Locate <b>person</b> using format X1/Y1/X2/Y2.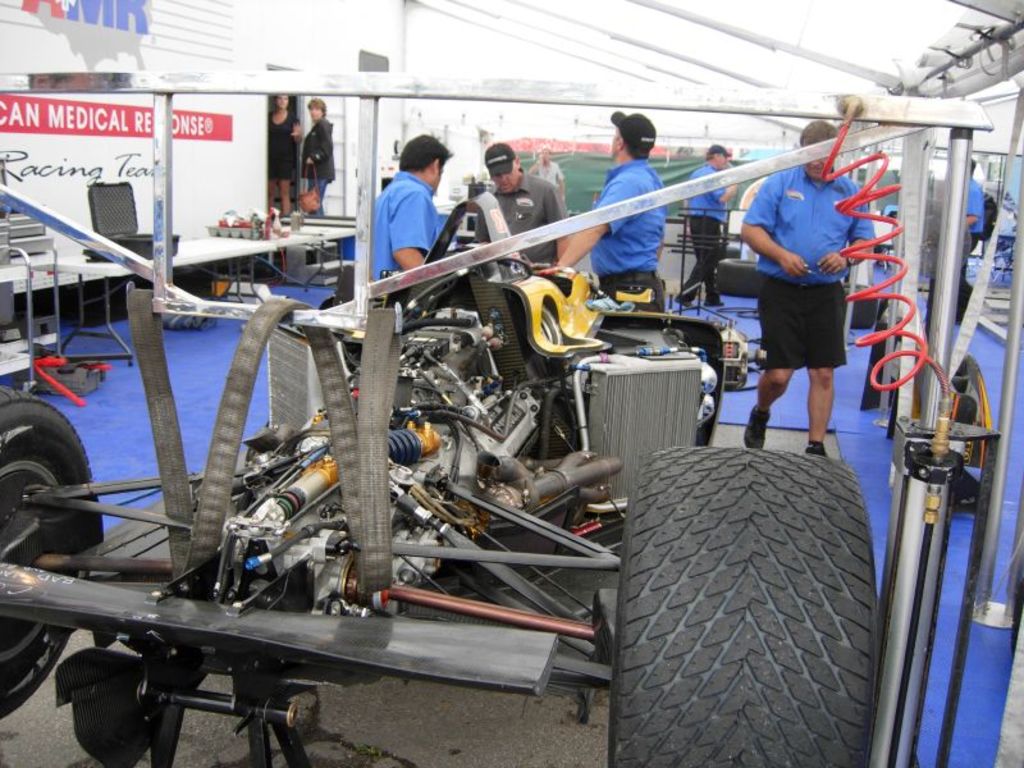
541/106/663/308.
